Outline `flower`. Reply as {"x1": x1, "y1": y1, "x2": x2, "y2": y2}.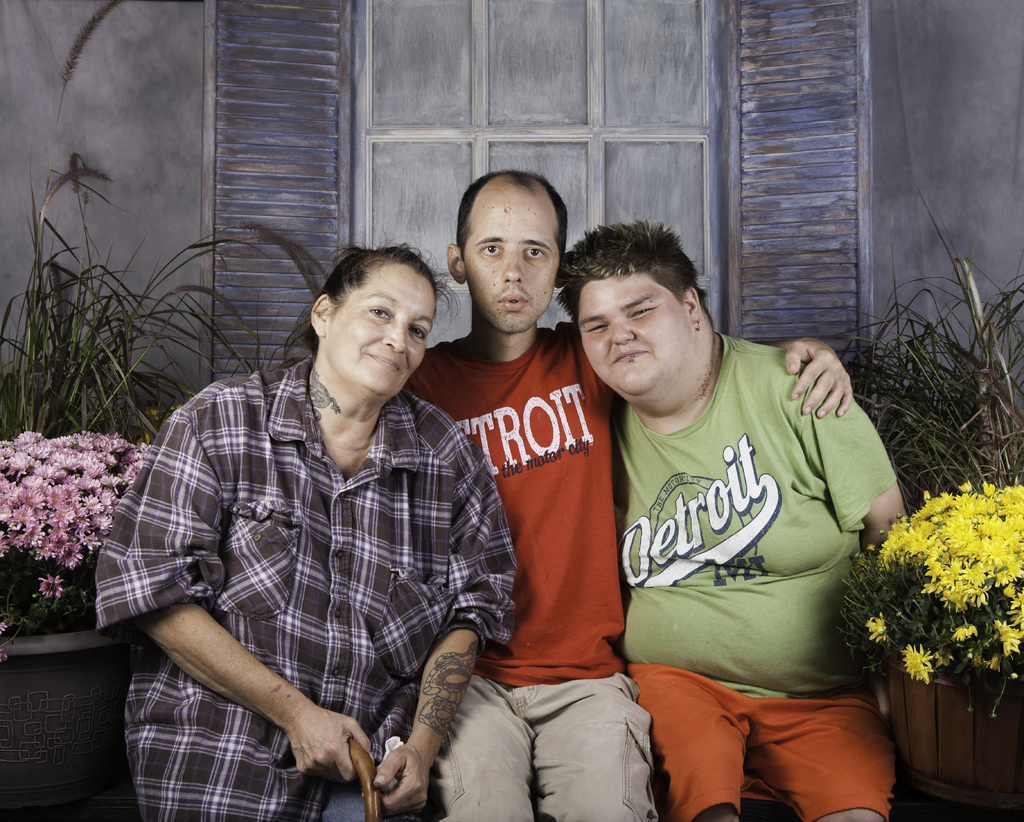
{"x1": 36, "y1": 568, "x2": 63, "y2": 599}.
